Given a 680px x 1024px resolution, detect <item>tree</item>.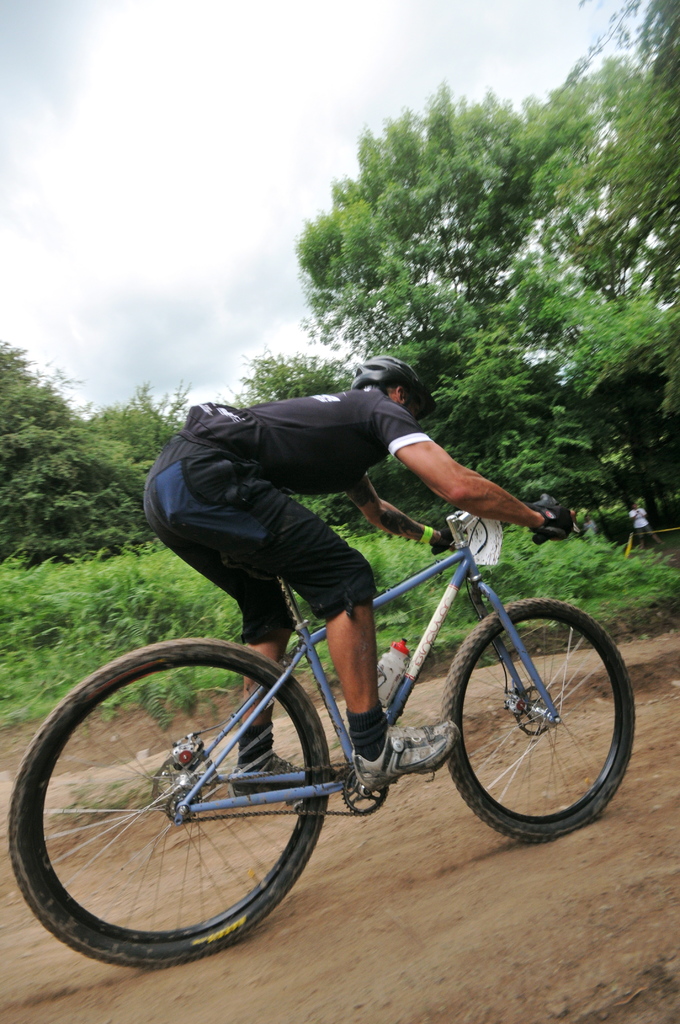
85:377:195:477.
